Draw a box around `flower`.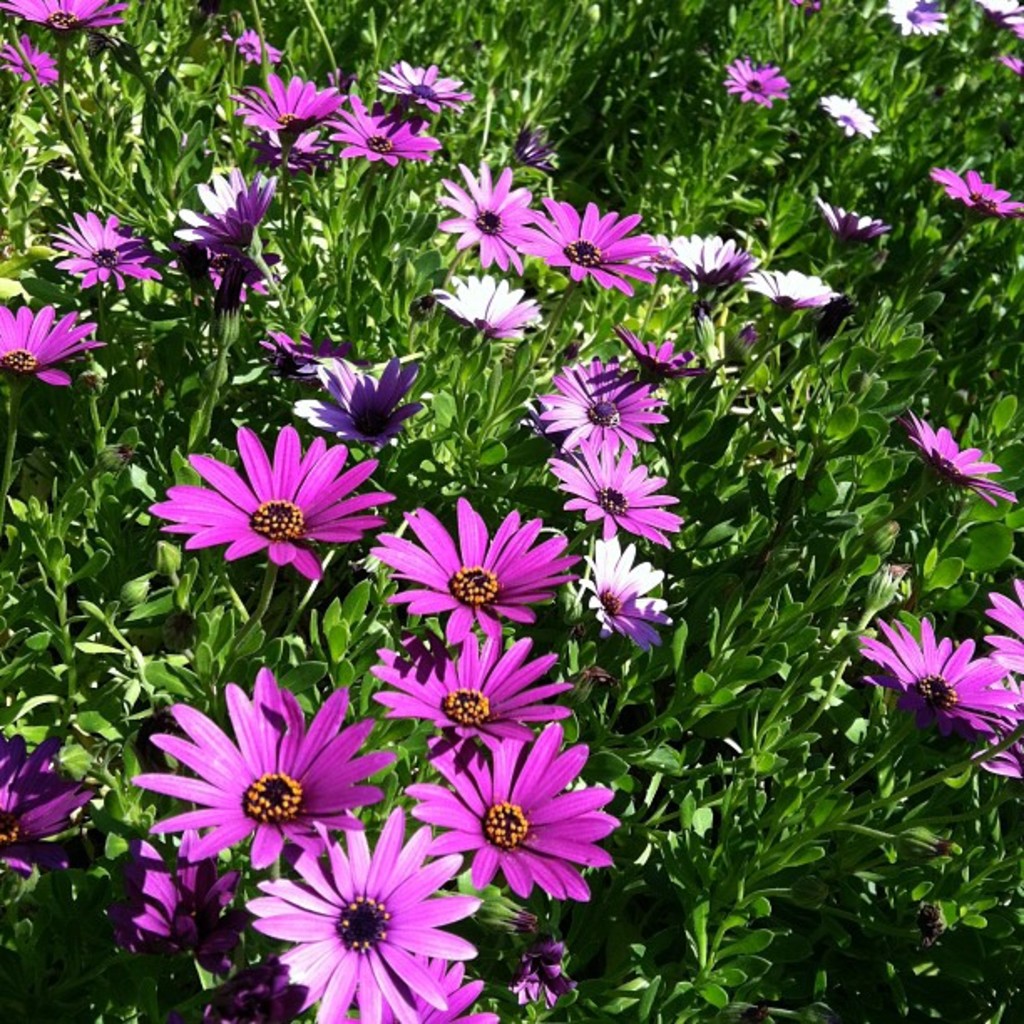
l=519, t=194, r=663, b=296.
